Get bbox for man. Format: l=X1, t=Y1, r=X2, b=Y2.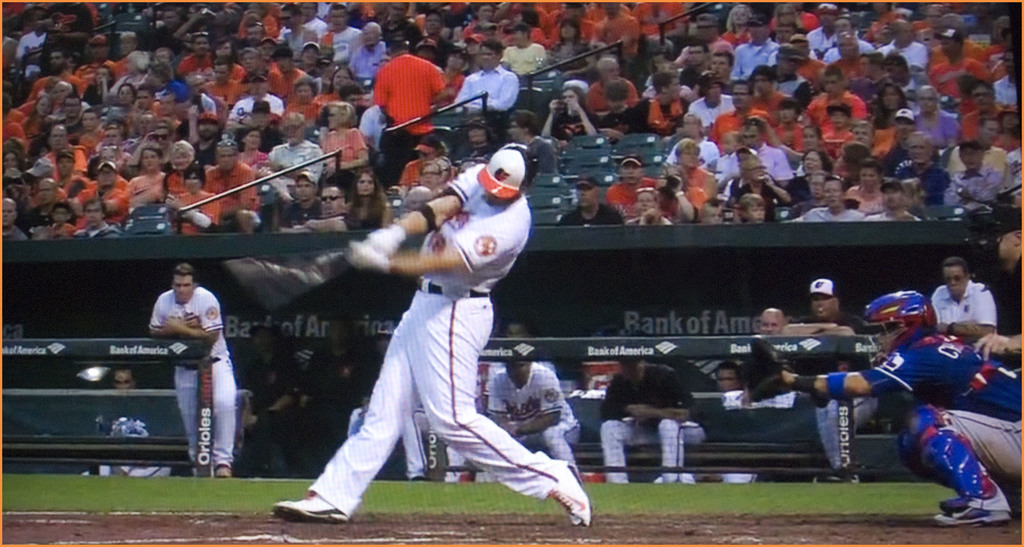
l=972, t=203, r=1023, b=365.
